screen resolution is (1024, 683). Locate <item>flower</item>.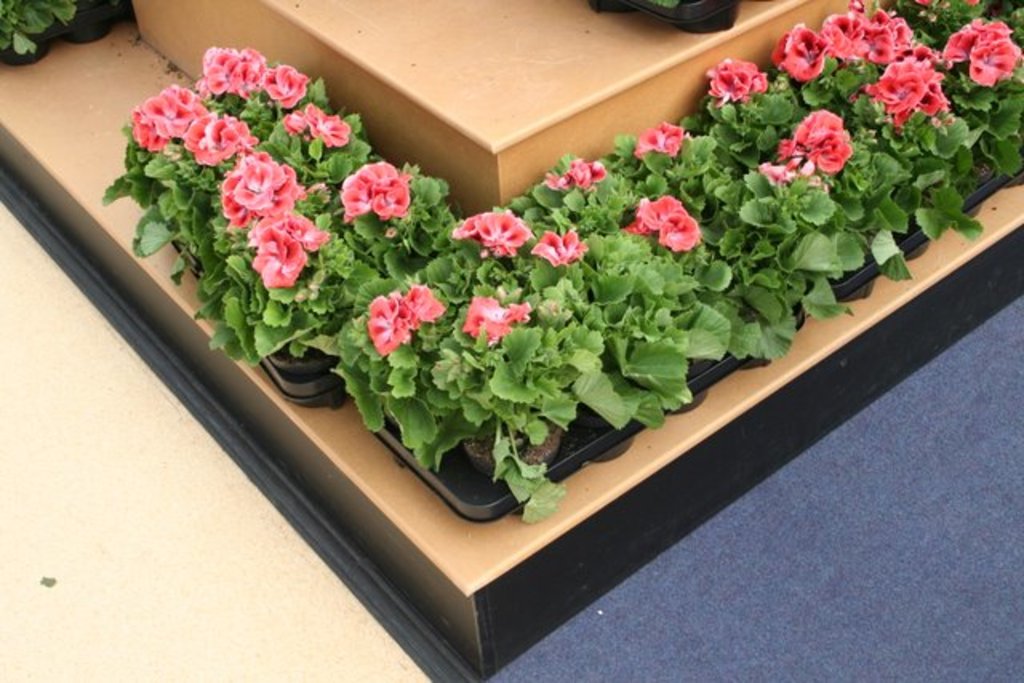
712 70 742 104.
